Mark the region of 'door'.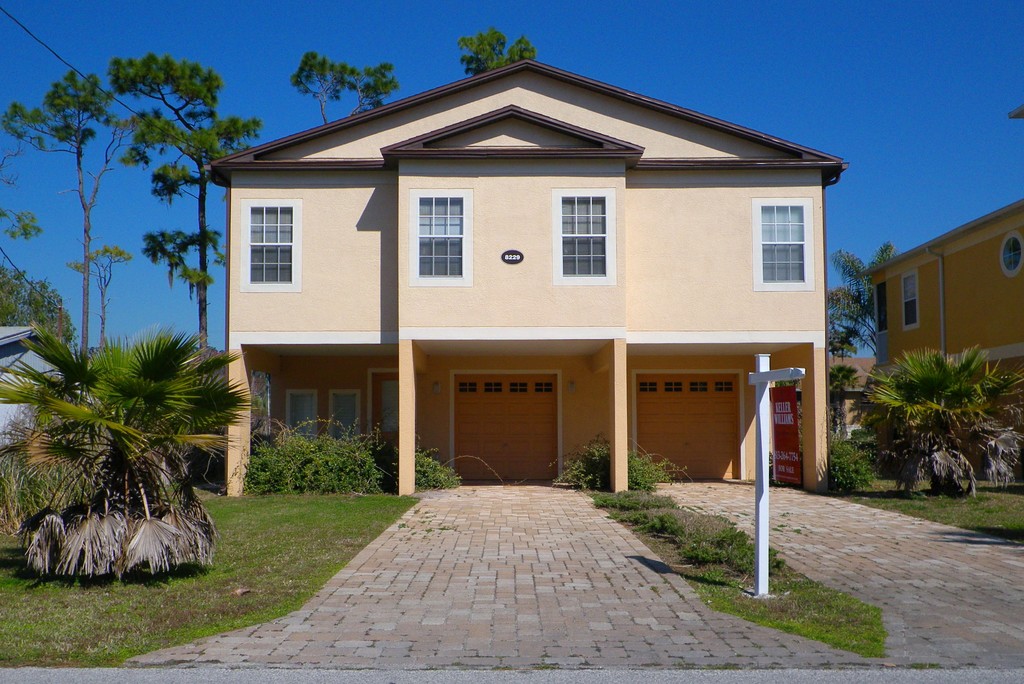
Region: <region>636, 368, 743, 480</region>.
